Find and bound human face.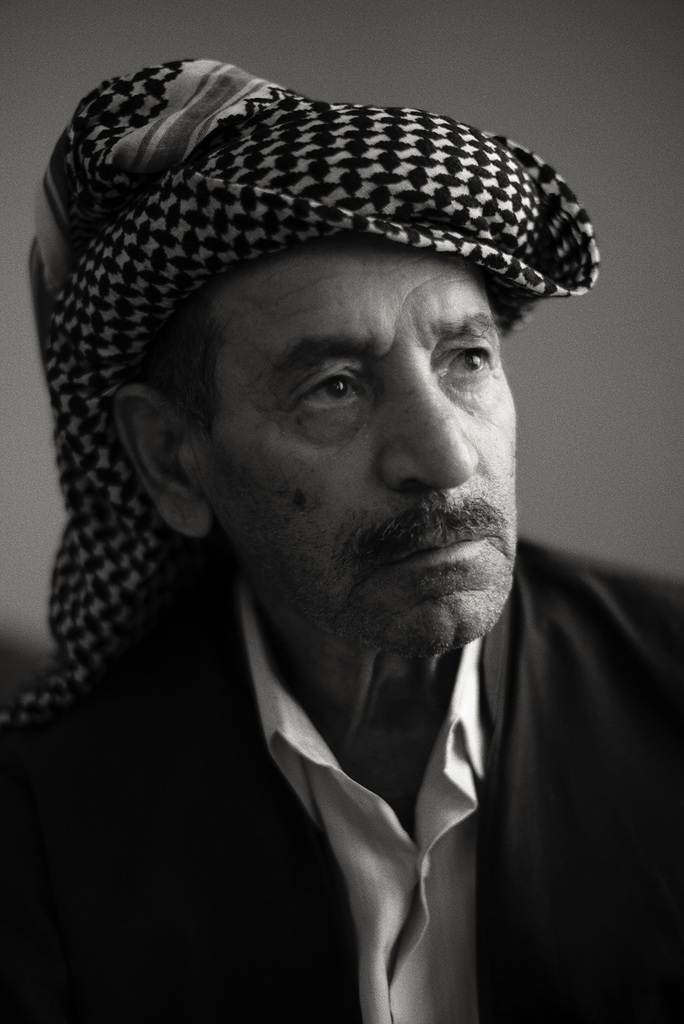
Bound: {"x1": 164, "y1": 209, "x2": 542, "y2": 654}.
